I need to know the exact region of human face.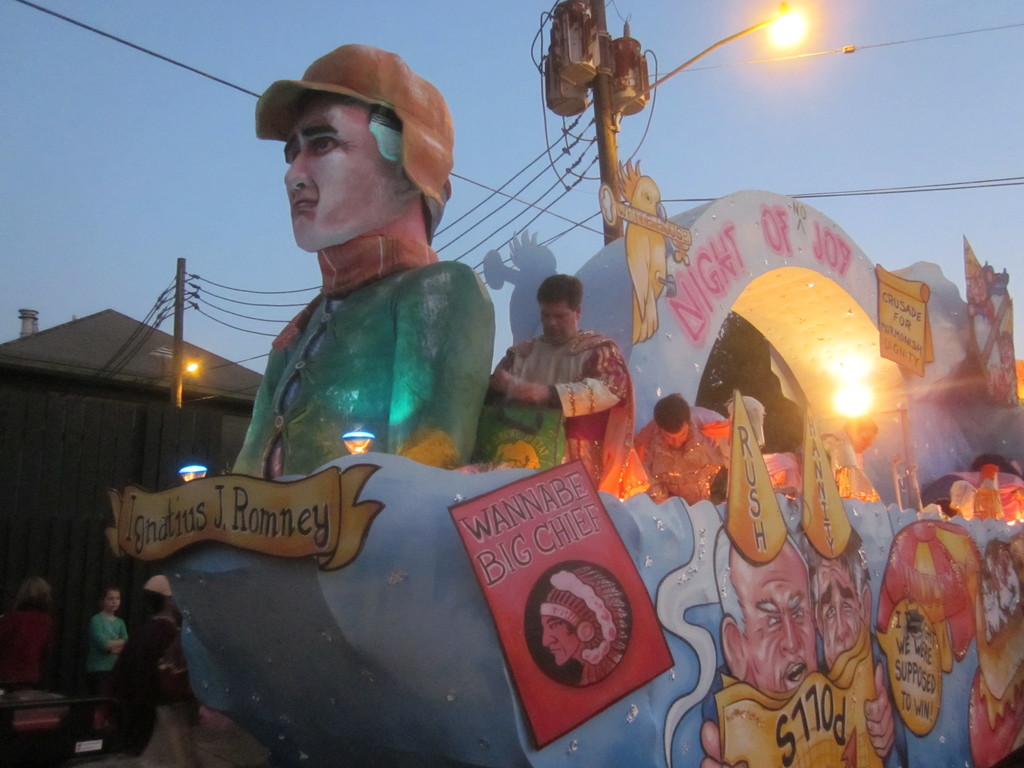
Region: {"x1": 660, "y1": 422, "x2": 692, "y2": 447}.
